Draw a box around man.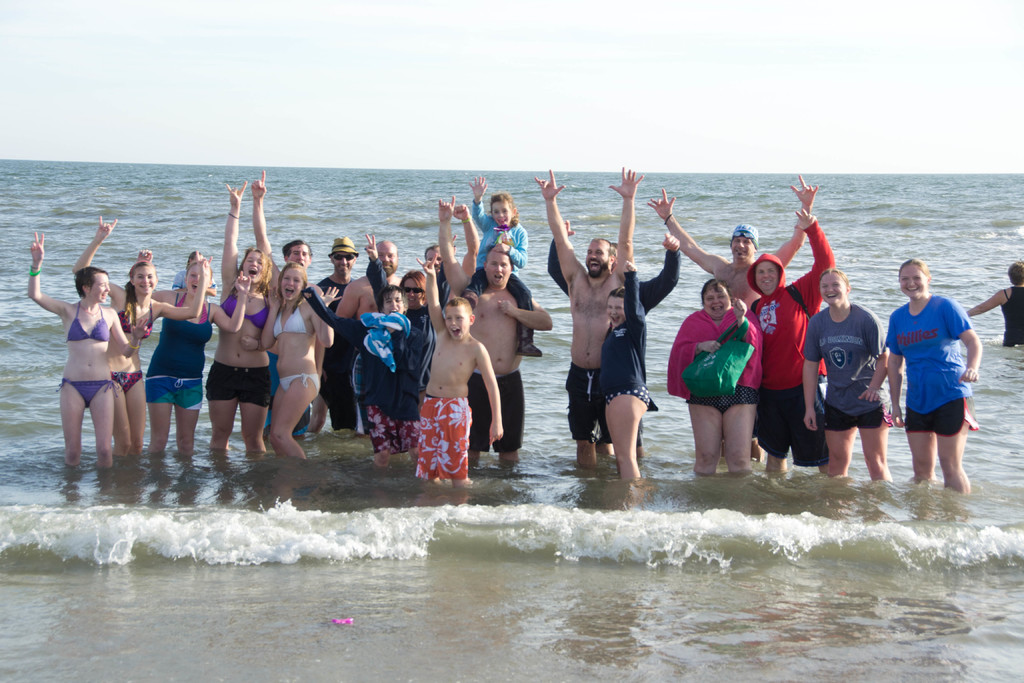
x1=334, y1=235, x2=405, y2=436.
